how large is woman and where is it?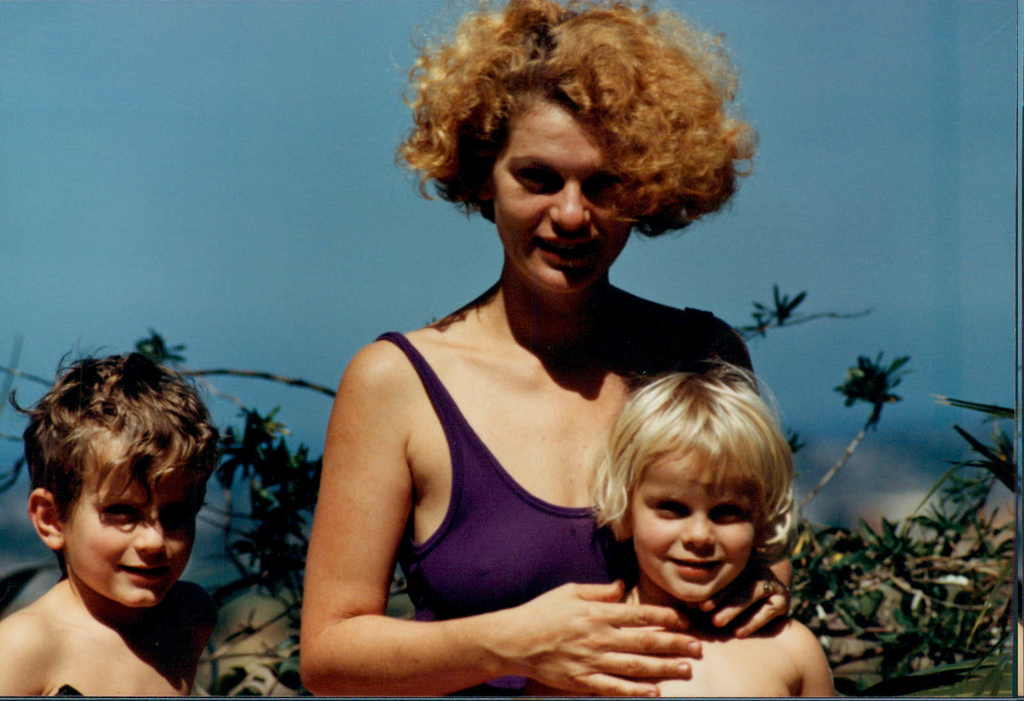
Bounding box: box(263, 30, 822, 700).
